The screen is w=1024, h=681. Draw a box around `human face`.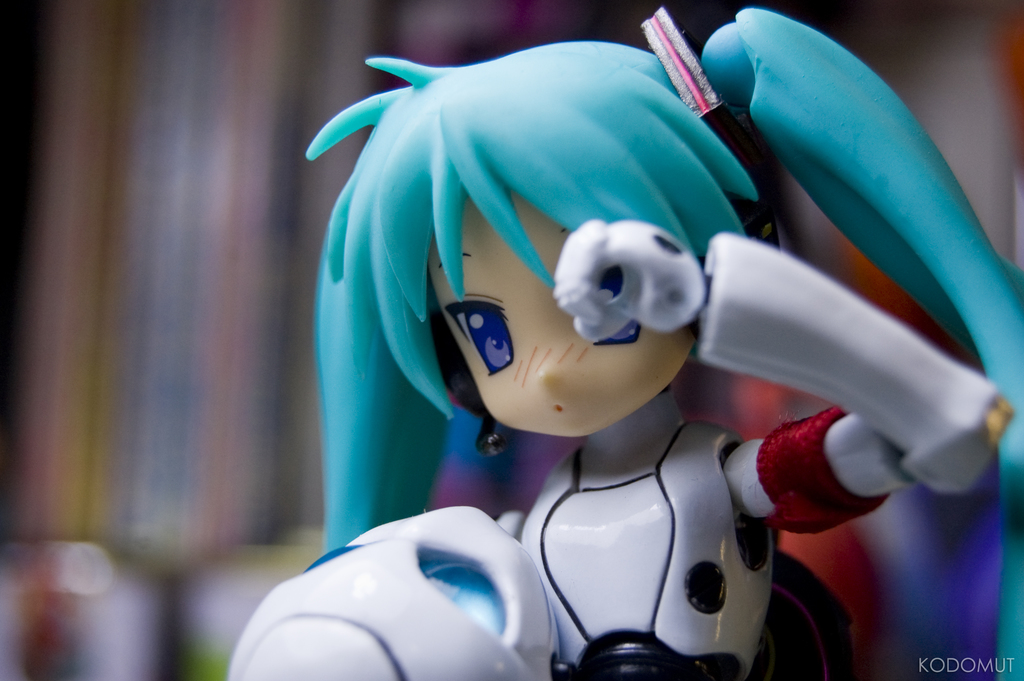
<bbox>427, 195, 699, 441</bbox>.
